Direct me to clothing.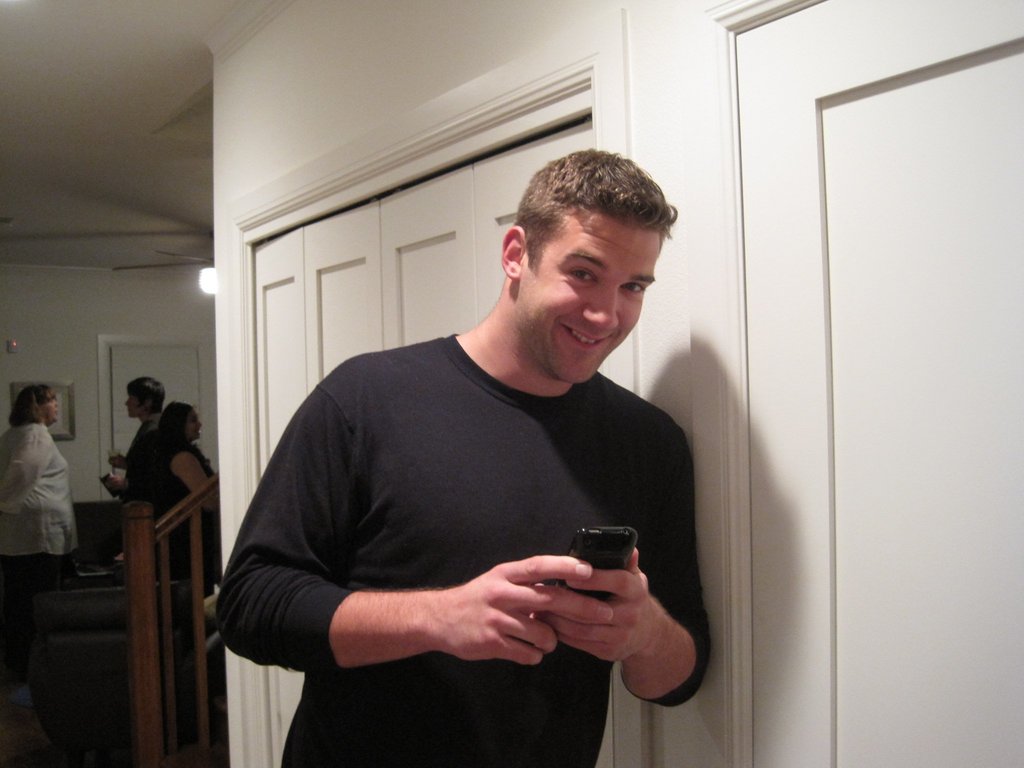
Direction: 138, 441, 216, 523.
